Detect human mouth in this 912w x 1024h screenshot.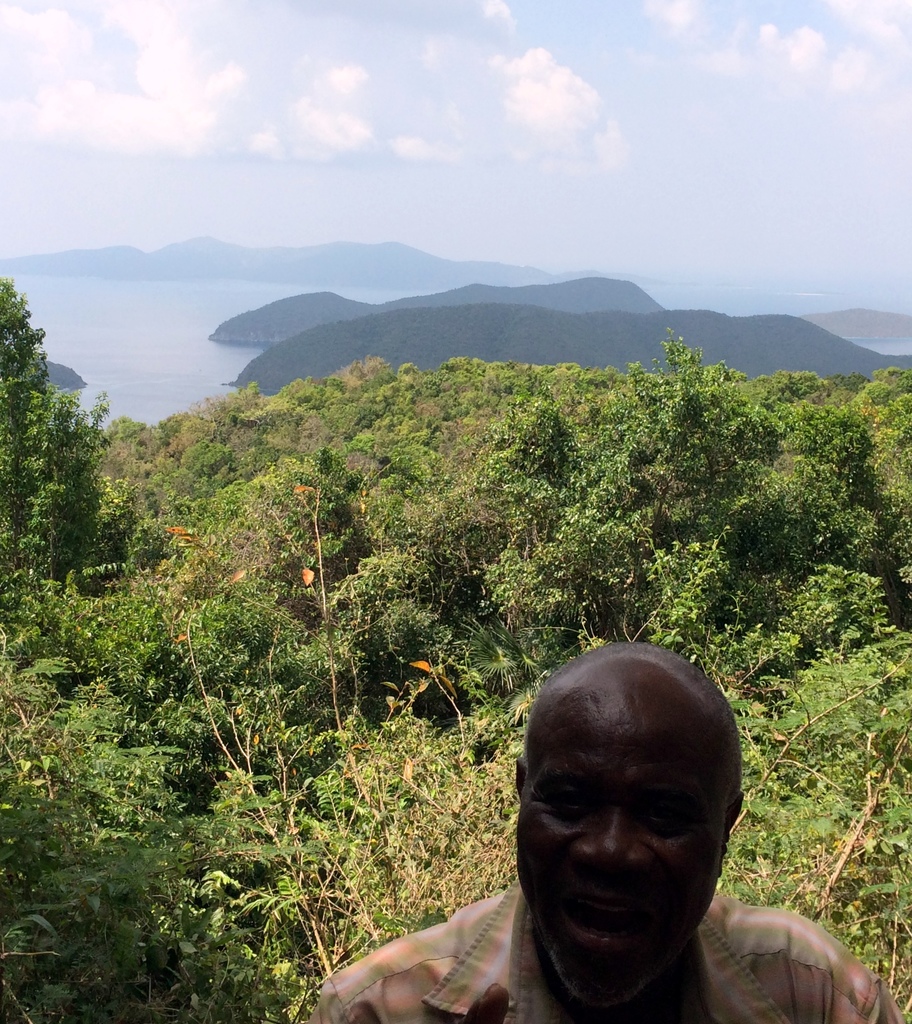
Detection: 564:889:648:954.
